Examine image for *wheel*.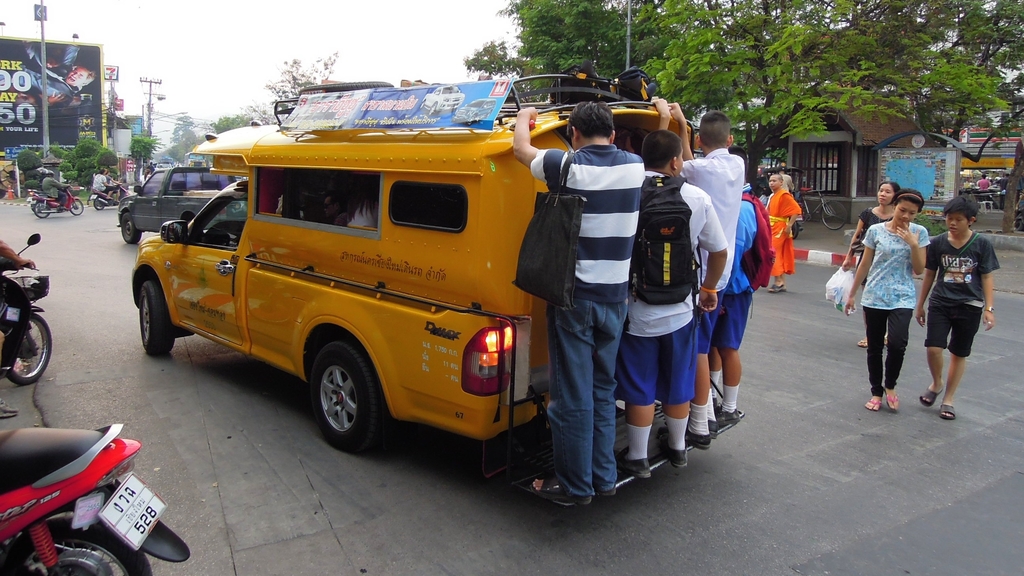
Examination result: bbox=[305, 340, 396, 452].
